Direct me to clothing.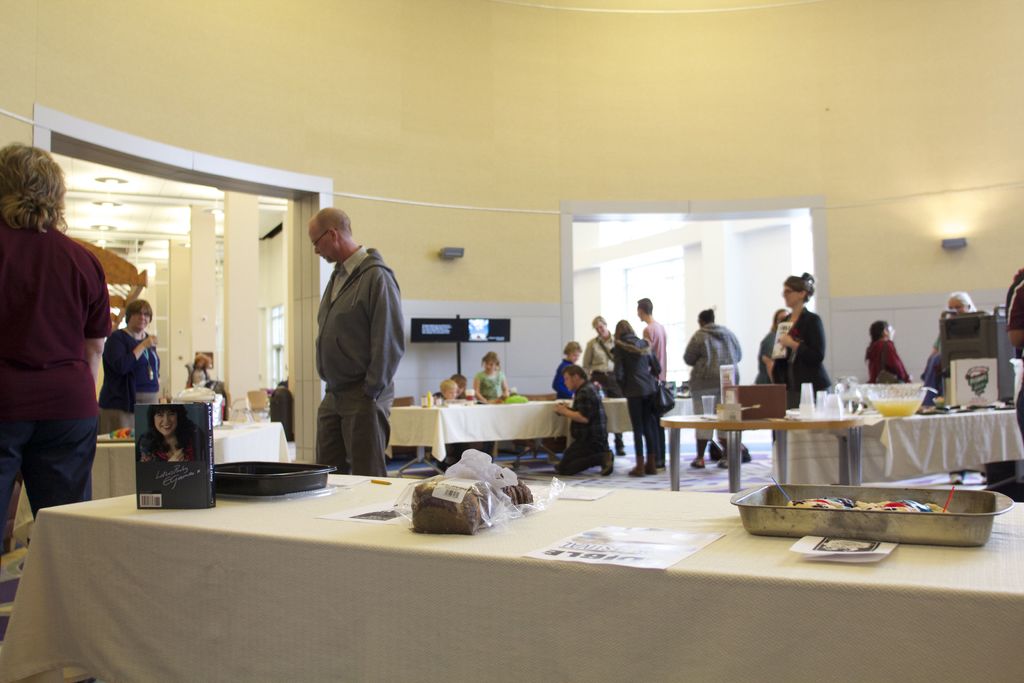
Direction: detection(762, 328, 780, 383).
